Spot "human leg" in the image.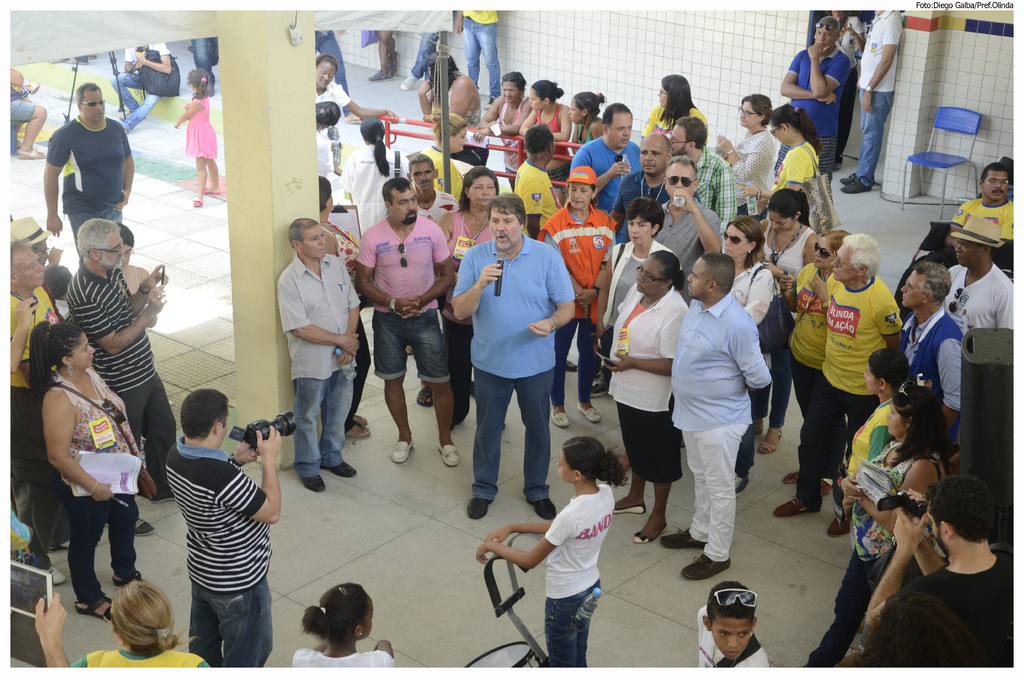
"human leg" found at [left=545, top=587, right=588, bottom=674].
